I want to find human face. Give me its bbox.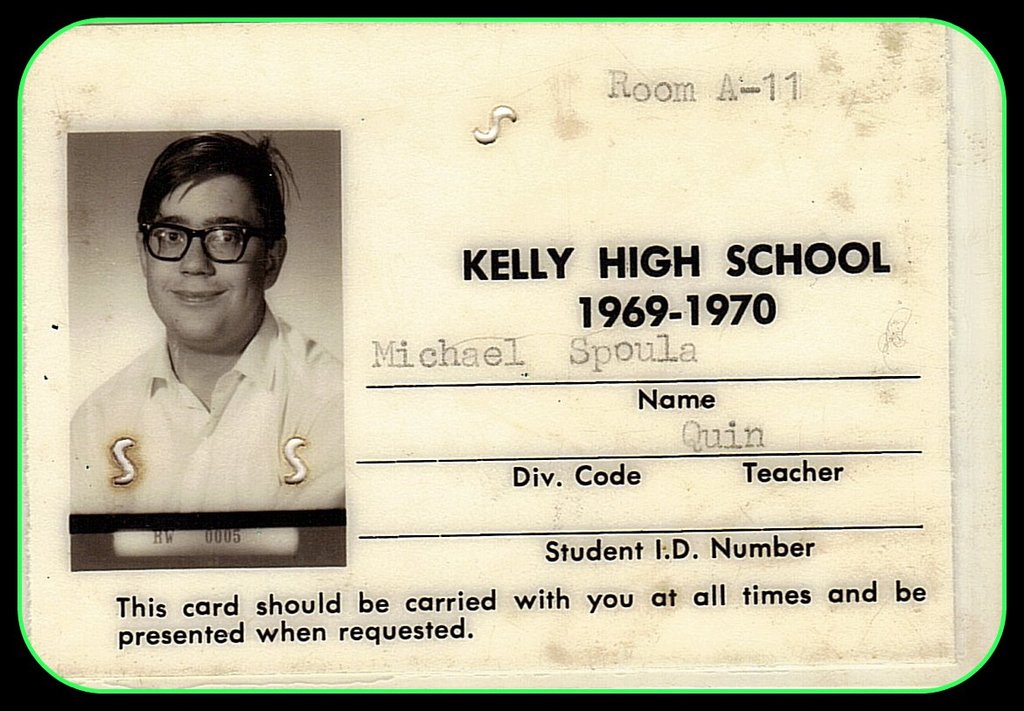
{"left": 143, "top": 175, "right": 265, "bottom": 345}.
